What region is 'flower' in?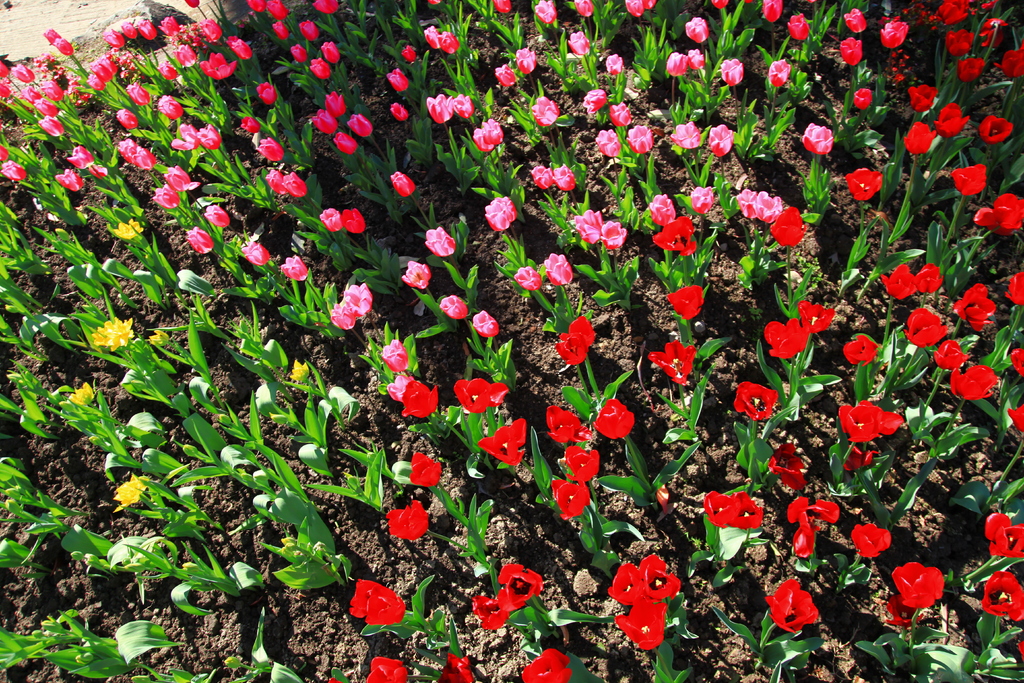
492 0 508 16.
